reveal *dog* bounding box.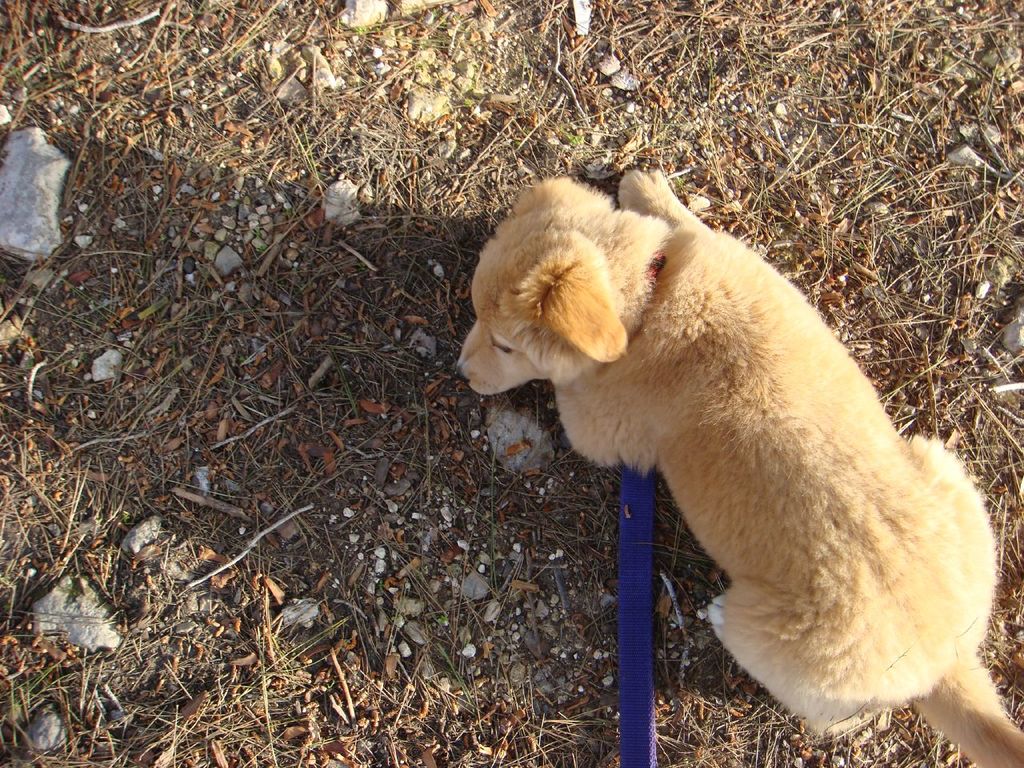
Revealed: l=450, t=166, r=1023, b=767.
